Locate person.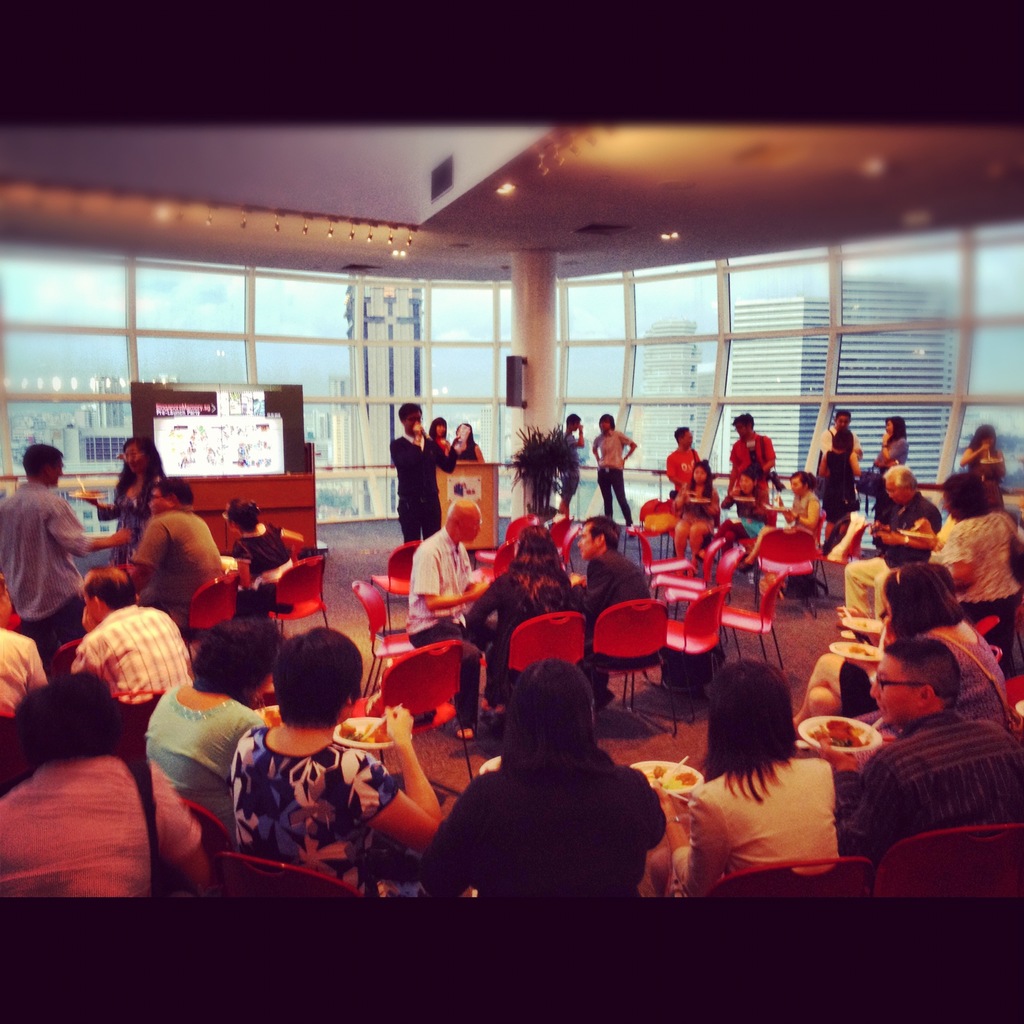
Bounding box: rect(97, 475, 227, 628).
